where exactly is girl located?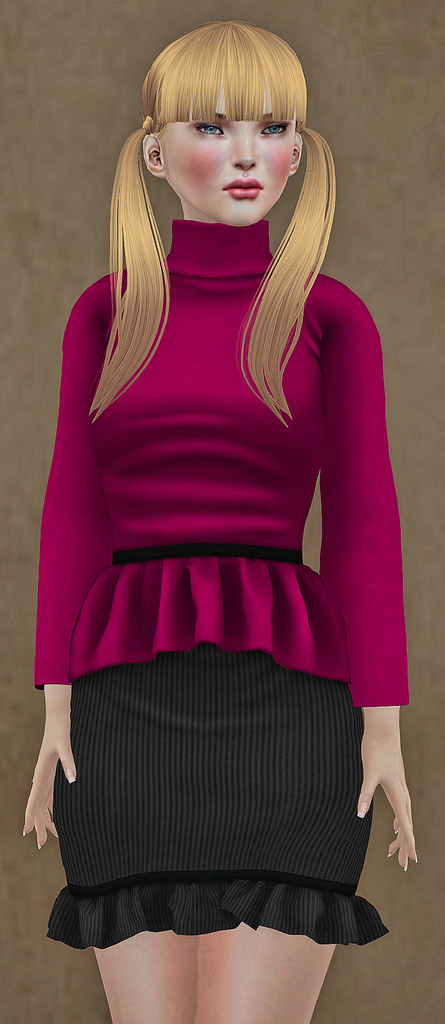
Its bounding box is 22,23,419,1023.
